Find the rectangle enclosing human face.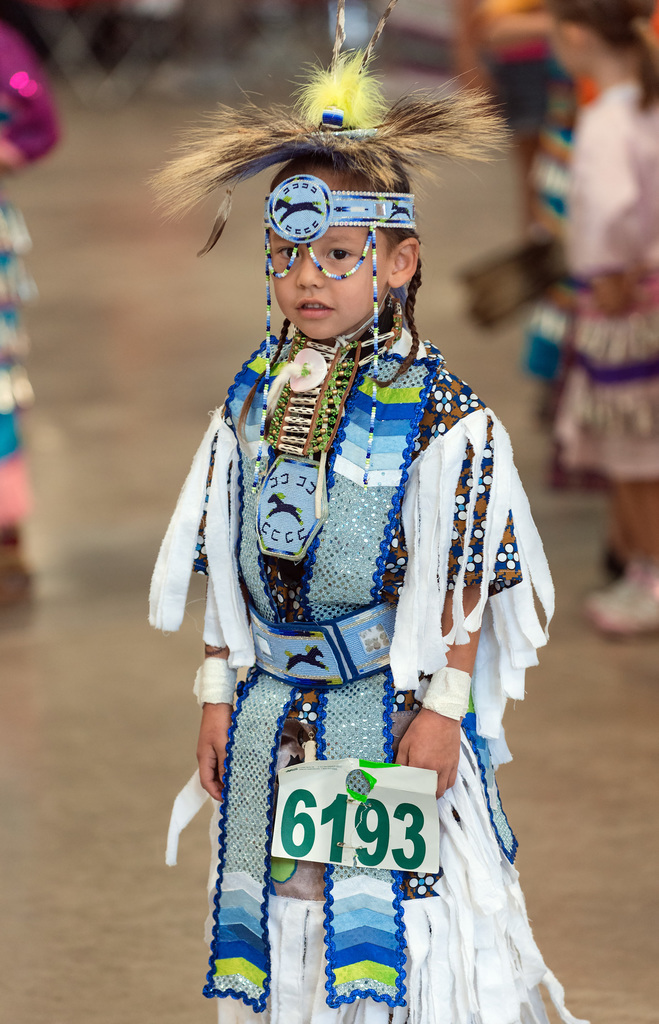
detection(266, 174, 386, 340).
